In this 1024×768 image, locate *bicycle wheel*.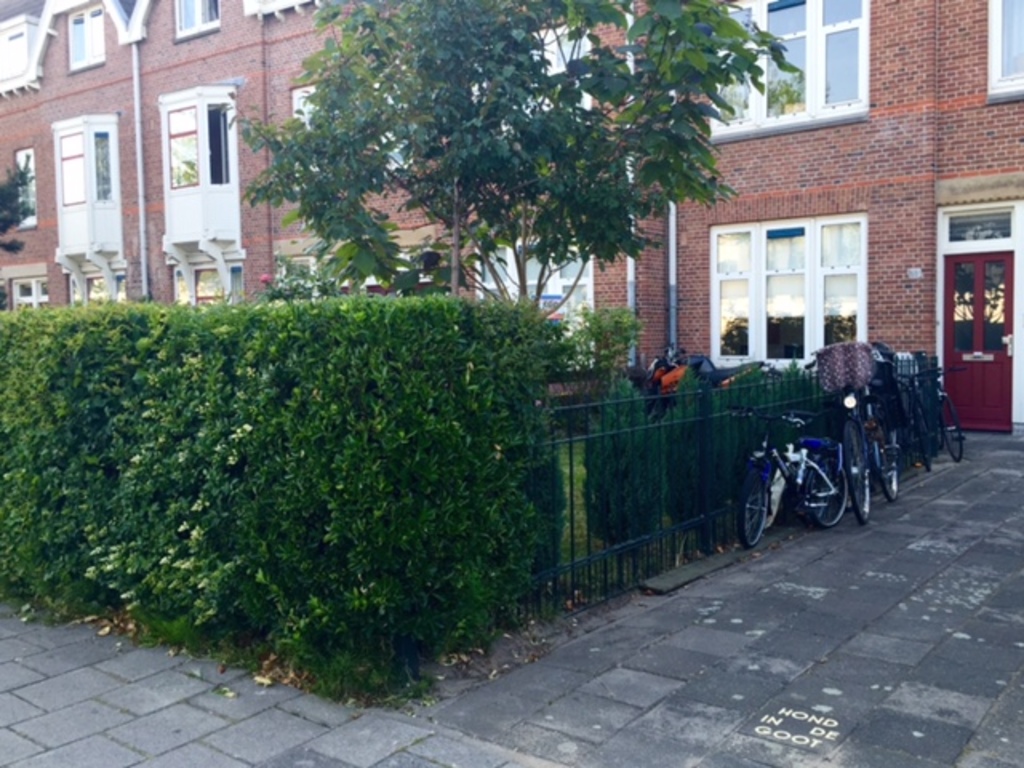
Bounding box: <box>803,458,851,528</box>.
